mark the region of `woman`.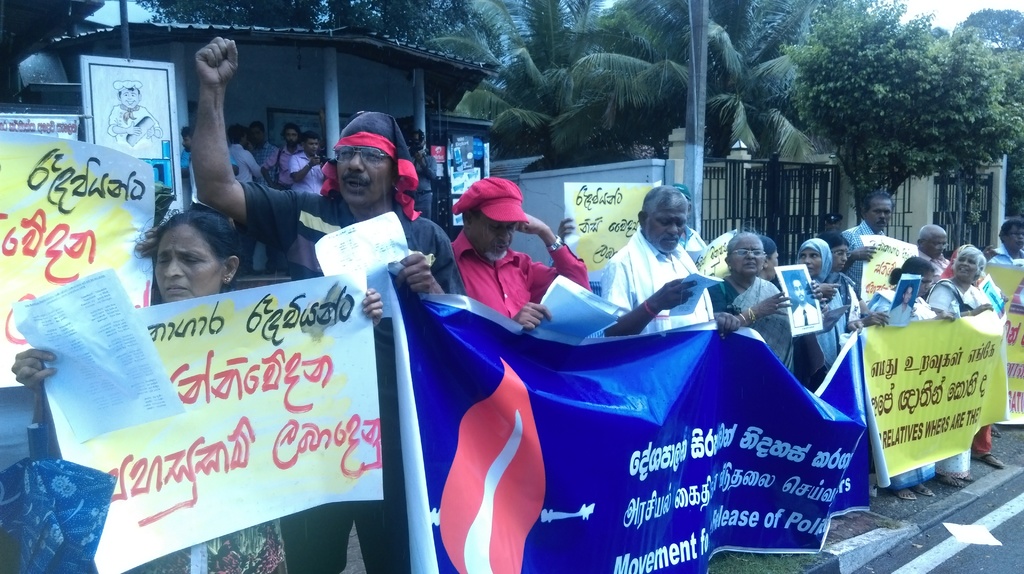
Region: [left=792, top=236, right=862, bottom=397].
